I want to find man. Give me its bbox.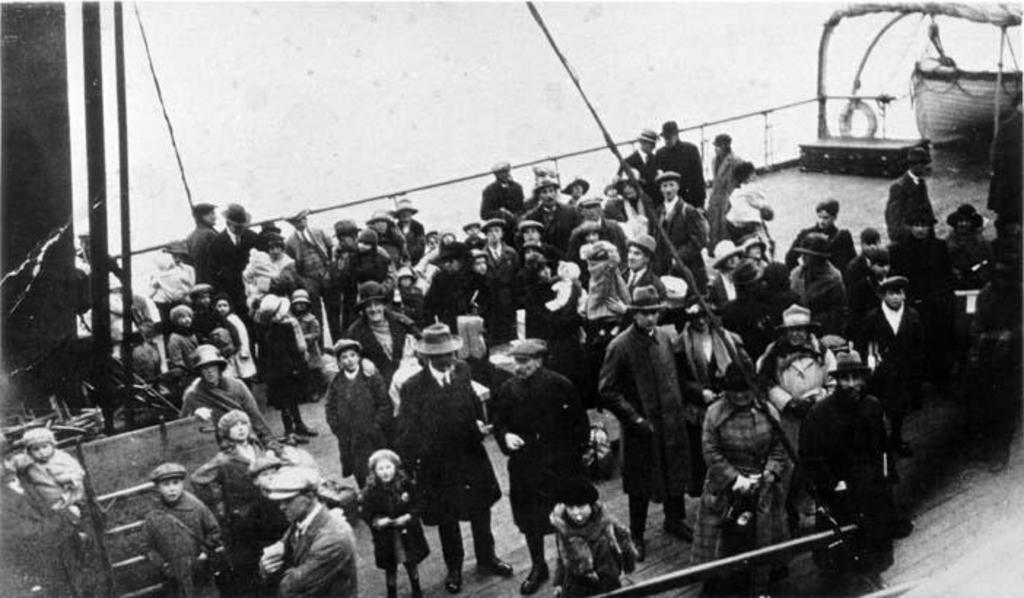
BBox(254, 480, 366, 597).
